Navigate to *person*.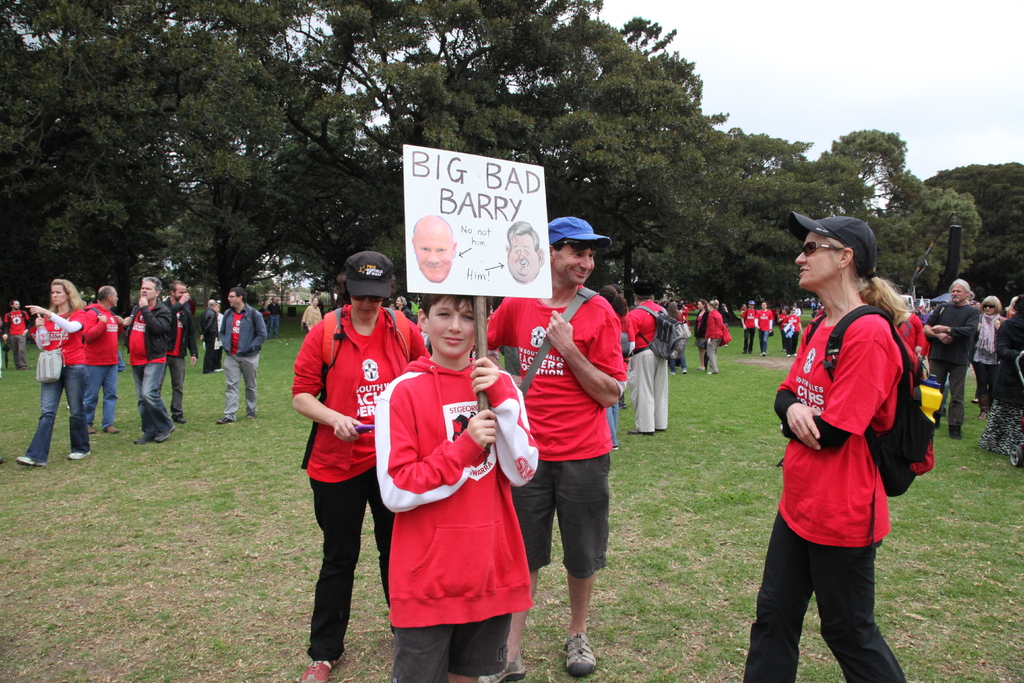
Navigation target: crop(215, 280, 265, 432).
